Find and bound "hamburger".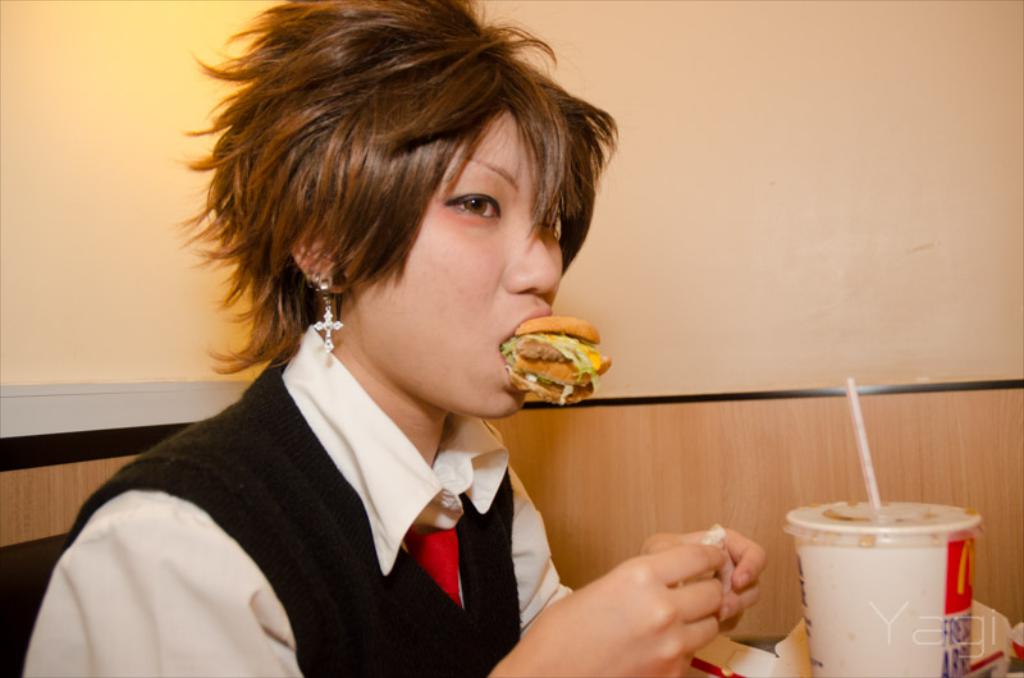
Bound: (499, 316, 612, 409).
